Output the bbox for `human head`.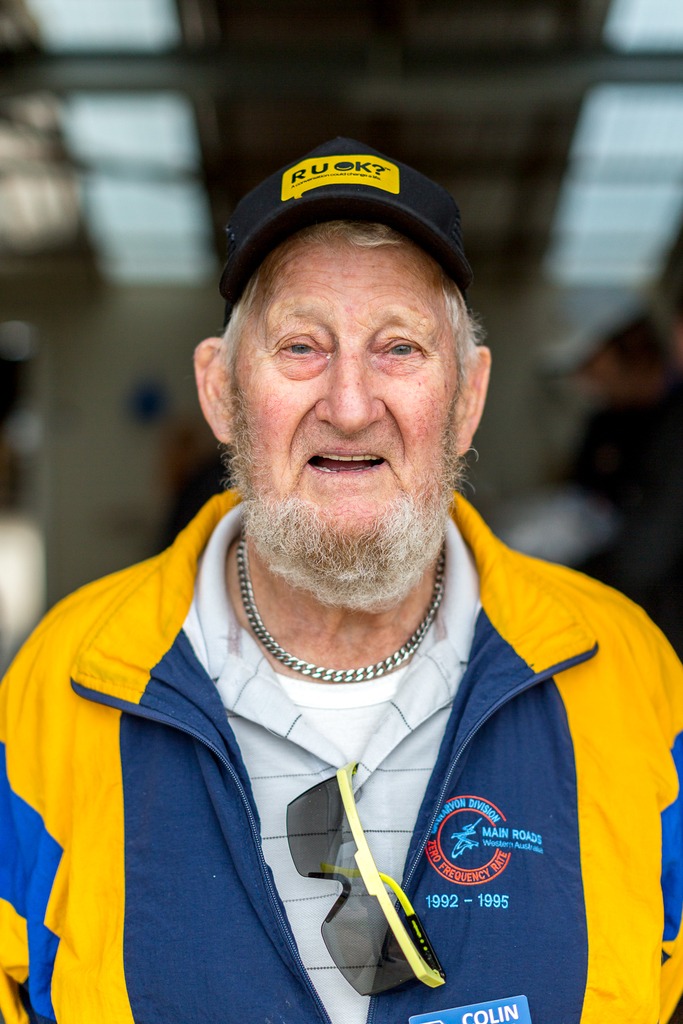
[199, 162, 486, 608].
